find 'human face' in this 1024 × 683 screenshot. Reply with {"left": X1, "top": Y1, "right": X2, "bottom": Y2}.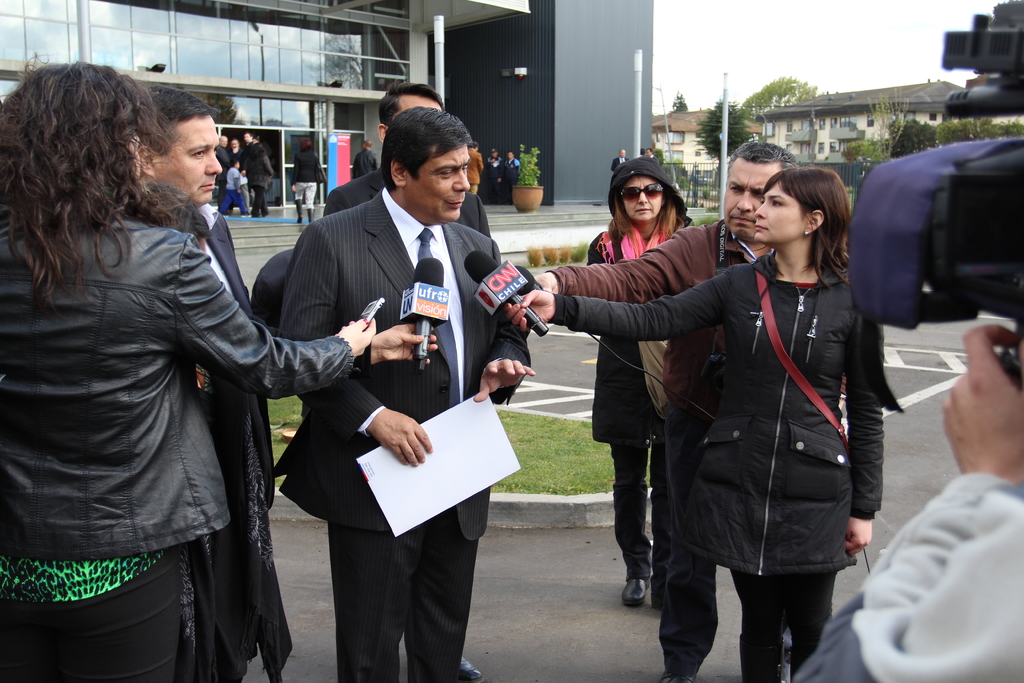
{"left": 154, "top": 115, "right": 225, "bottom": 208}.
